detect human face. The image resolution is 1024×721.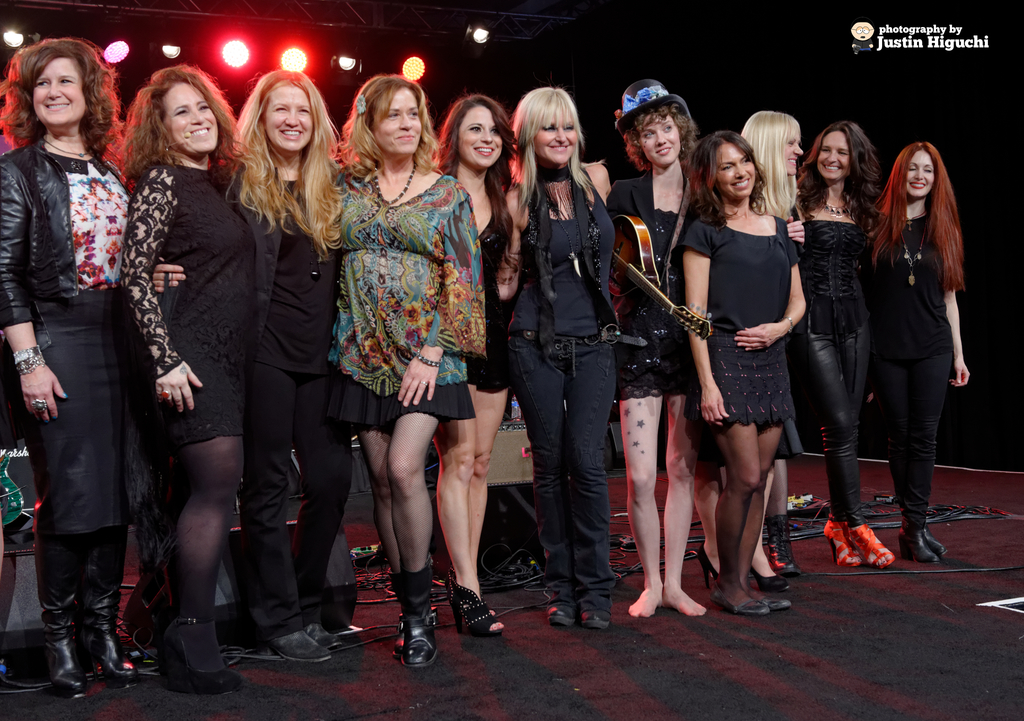
pyautogui.locateOnScreen(817, 128, 845, 176).
